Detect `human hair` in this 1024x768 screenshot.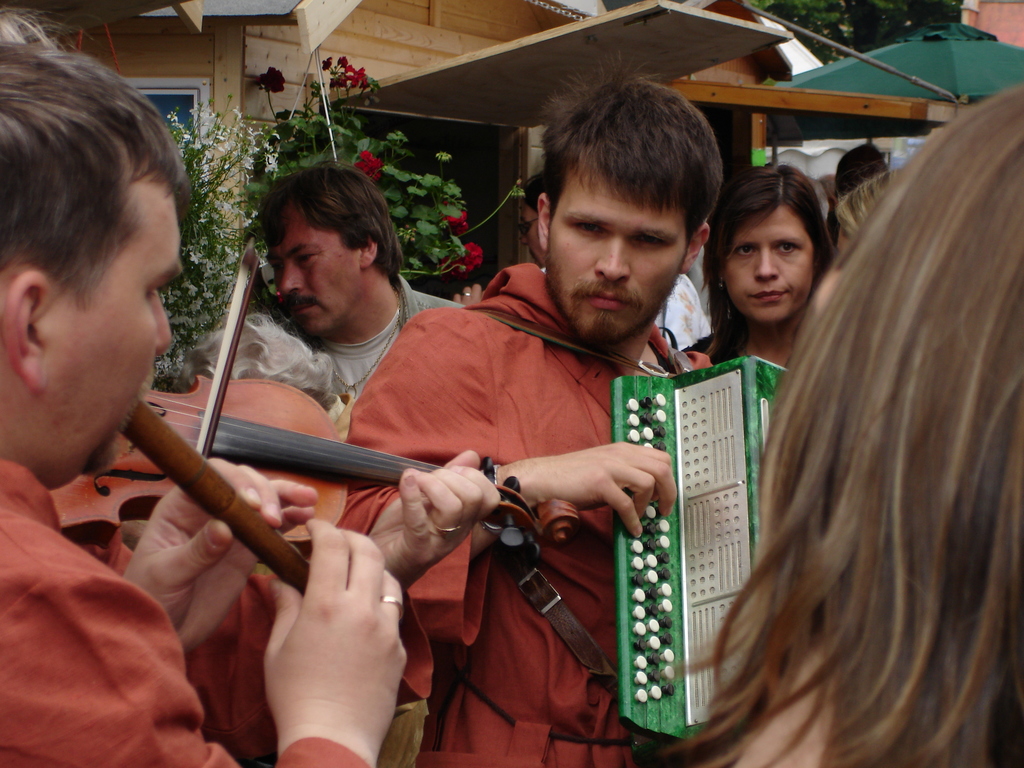
Detection: 0 40 195 316.
